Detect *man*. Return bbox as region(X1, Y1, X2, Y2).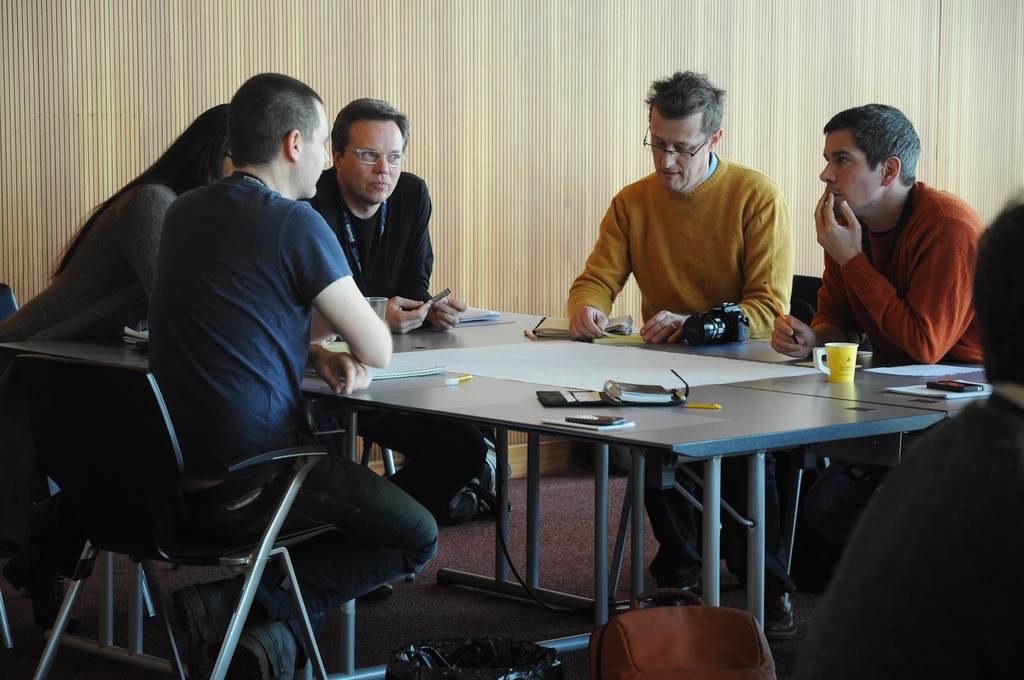
region(144, 70, 439, 679).
